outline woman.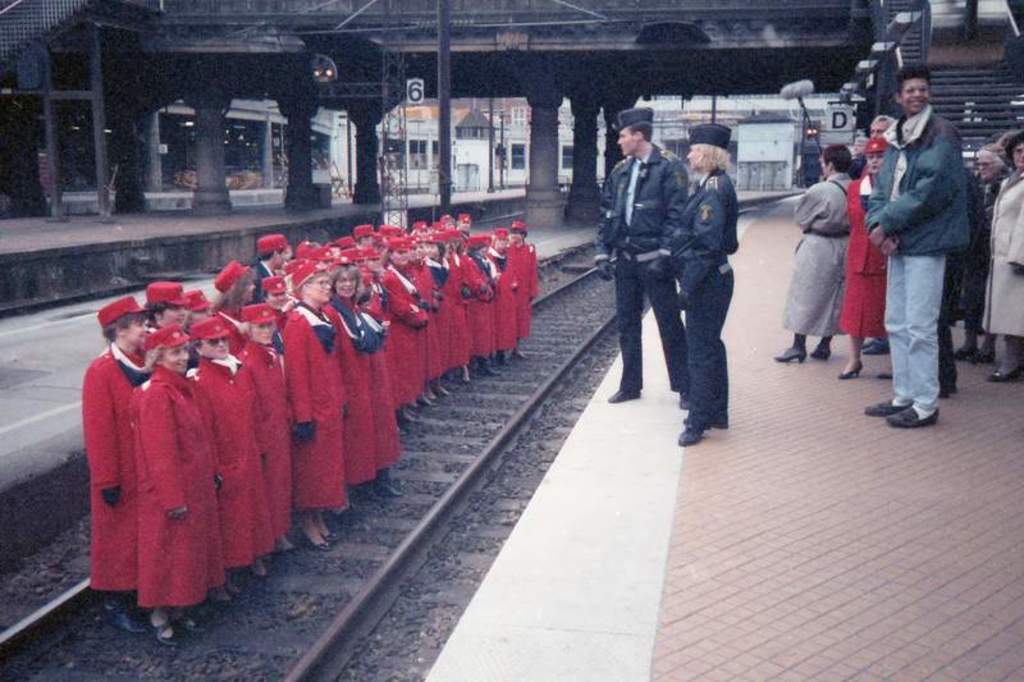
Outline: pyautogui.locateOnScreen(142, 280, 186, 335).
